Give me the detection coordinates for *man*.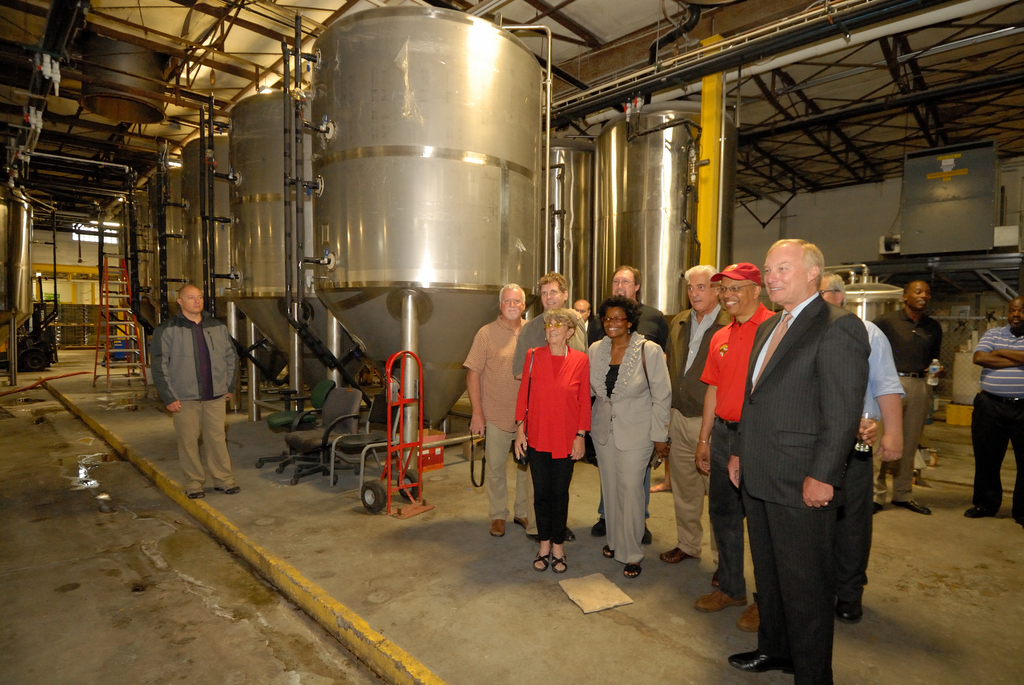
{"x1": 661, "y1": 264, "x2": 728, "y2": 572}.
